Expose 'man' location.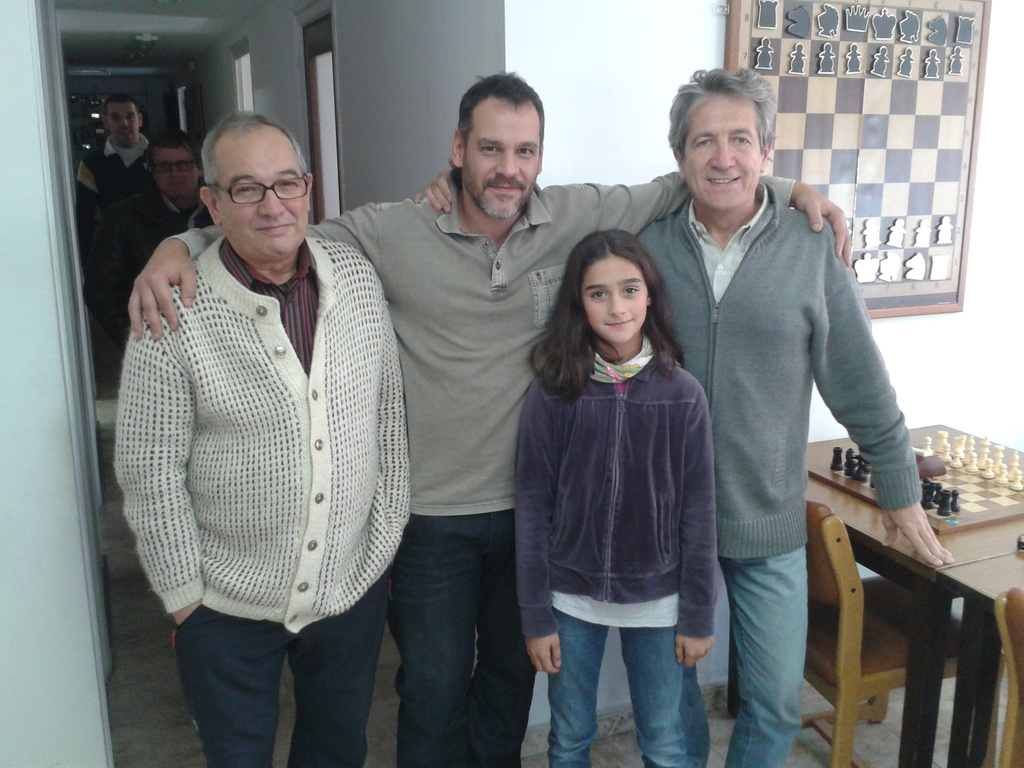
Exposed at <box>102,111,412,767</box>.
